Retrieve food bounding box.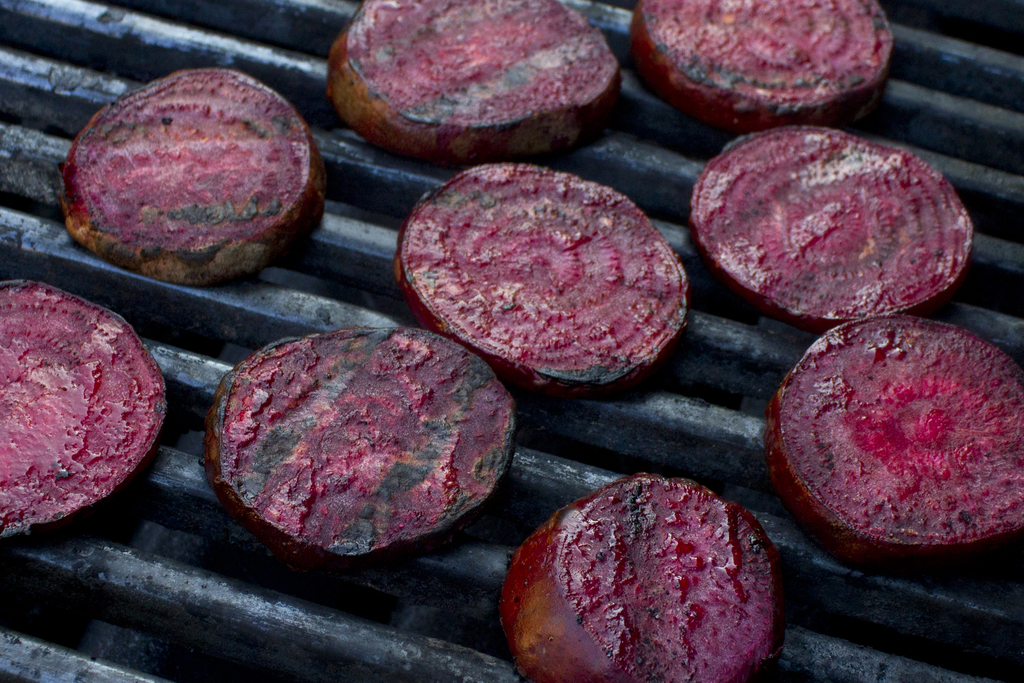
Bounding box: BBox(781, 306, 1012, 536).
